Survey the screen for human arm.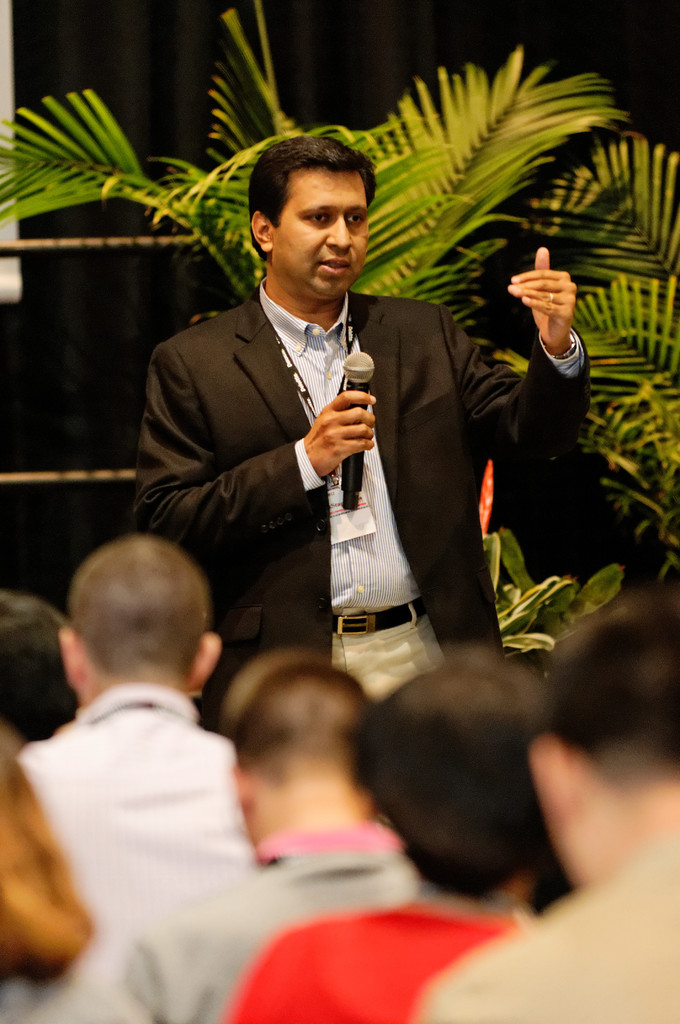
Survey found: x1=505 y1=255 x2=606 y2=461.
